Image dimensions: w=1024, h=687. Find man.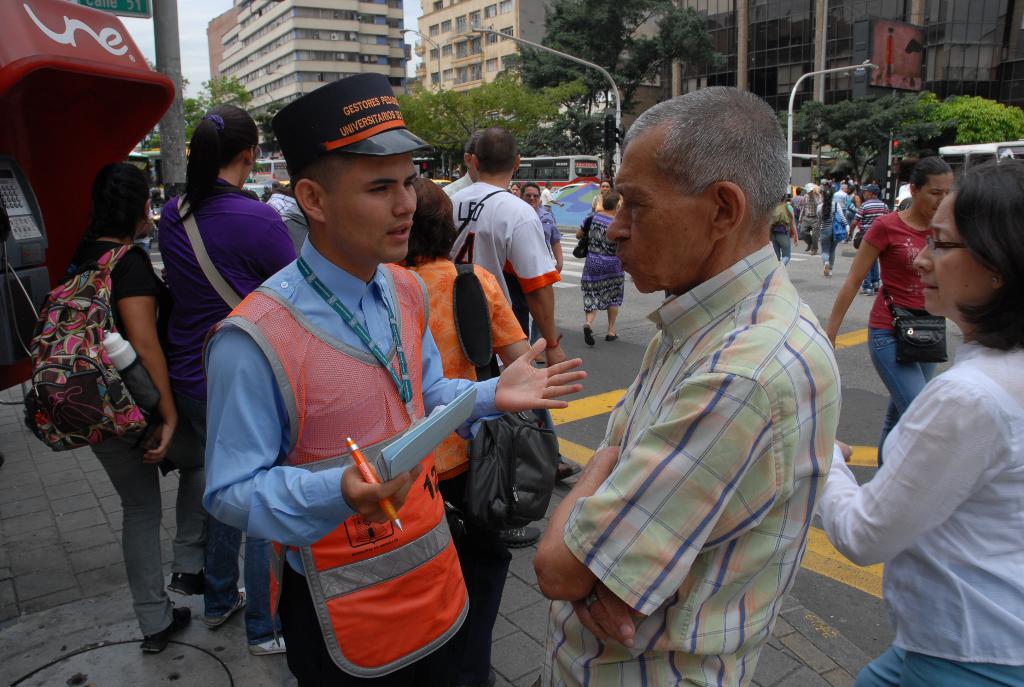
[450,127,564,544].
